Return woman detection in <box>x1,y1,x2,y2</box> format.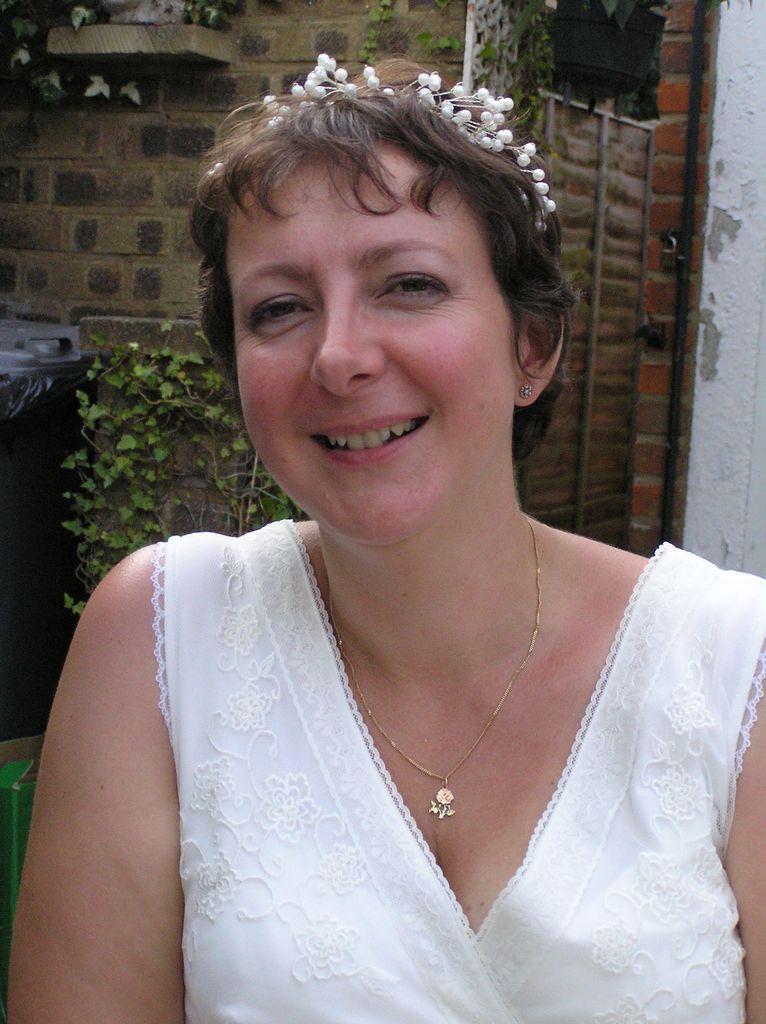
<box>54,18,734,1023</box>.
